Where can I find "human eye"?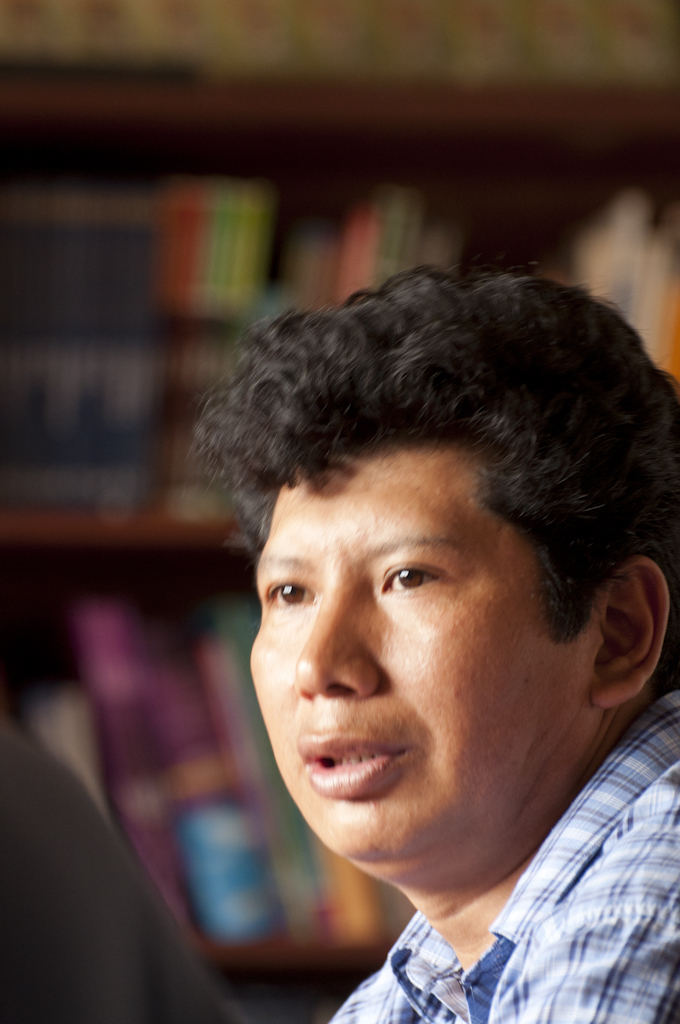
You can find it at 369/545/459/612.
